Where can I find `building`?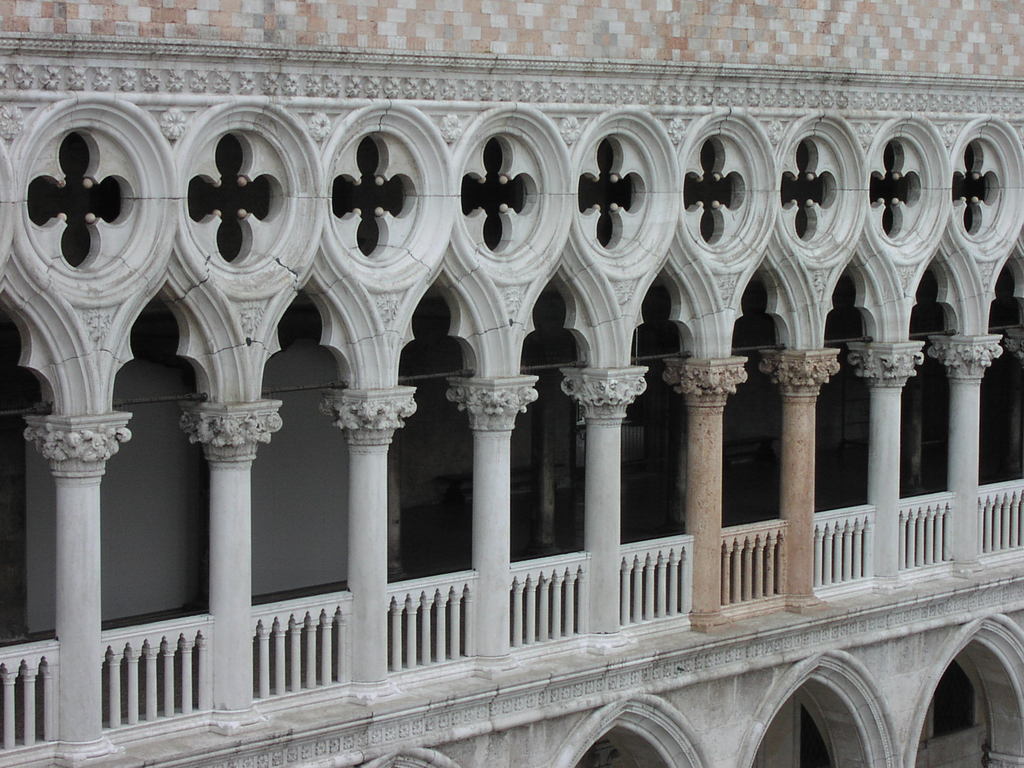
You can find it at <bbox>0, 0, 1021, 767</bbox>.
